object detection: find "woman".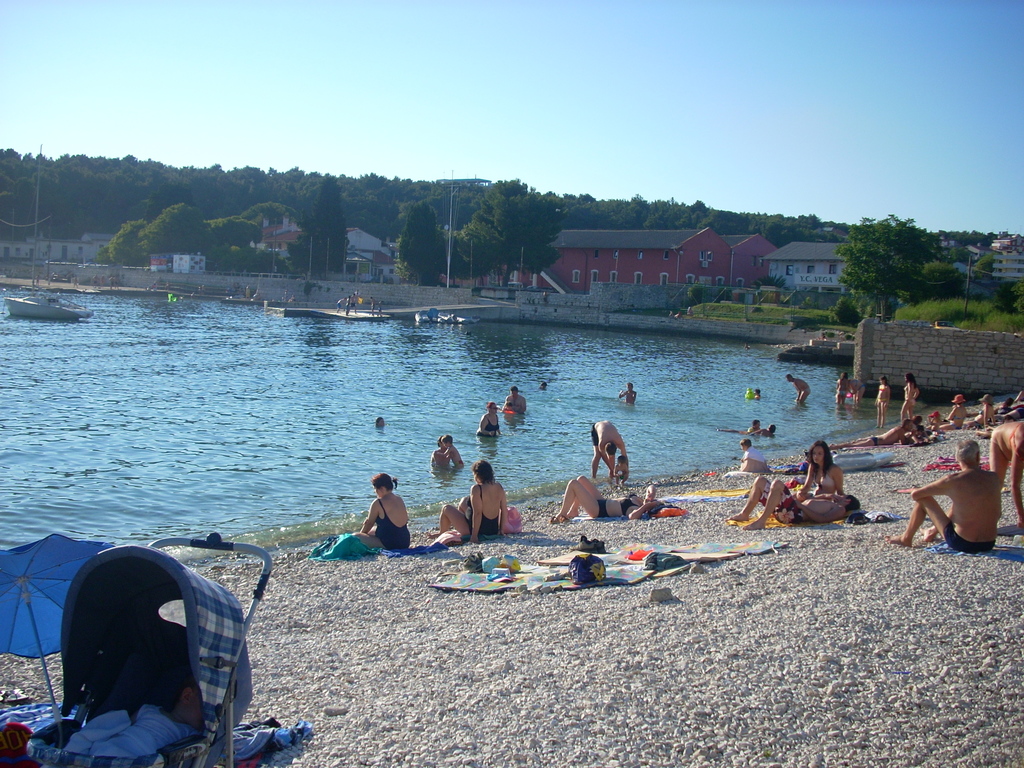
locate(426, 463, 508, 543).
